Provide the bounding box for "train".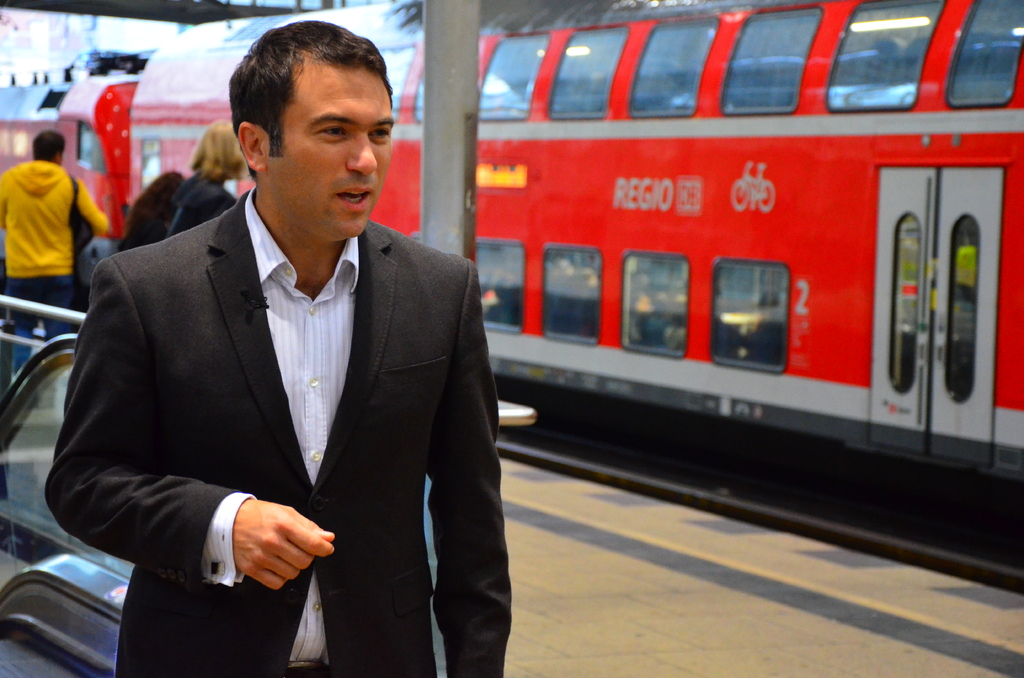
[0, 0, 1023, 500].
